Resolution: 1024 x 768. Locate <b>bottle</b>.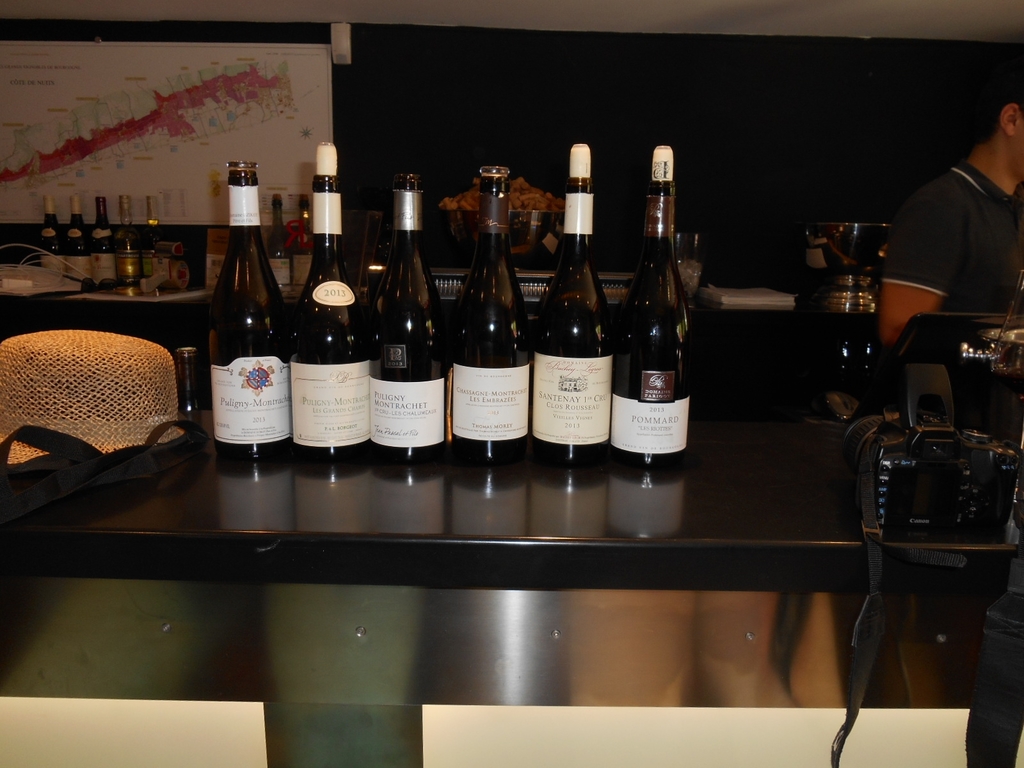
<box>289,143,371,463</box>.
